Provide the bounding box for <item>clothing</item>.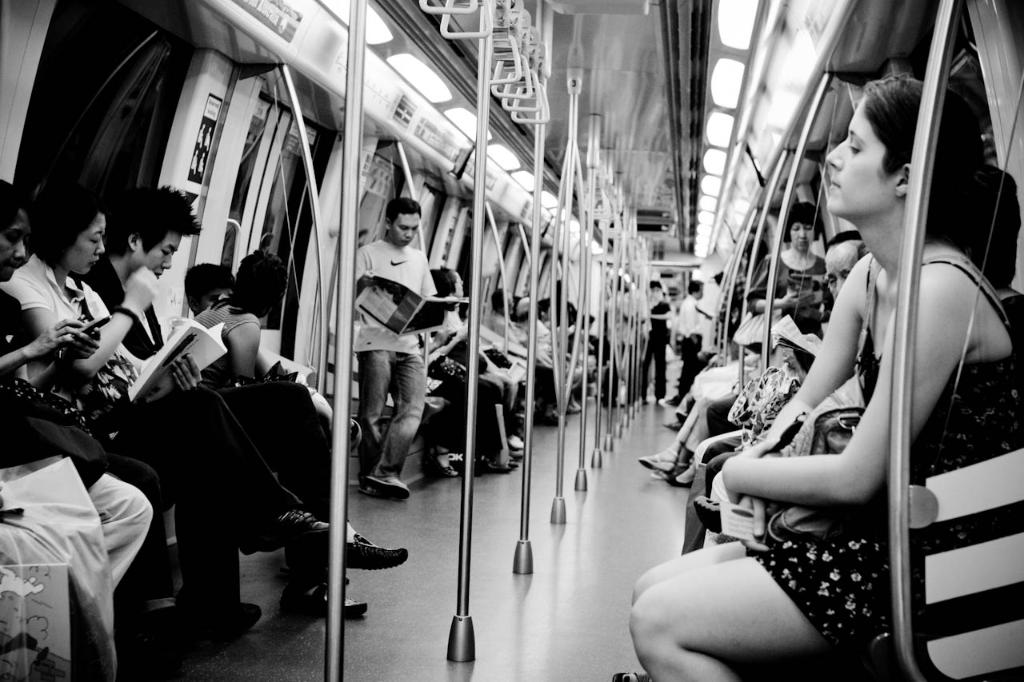
(0,250,308,565).
